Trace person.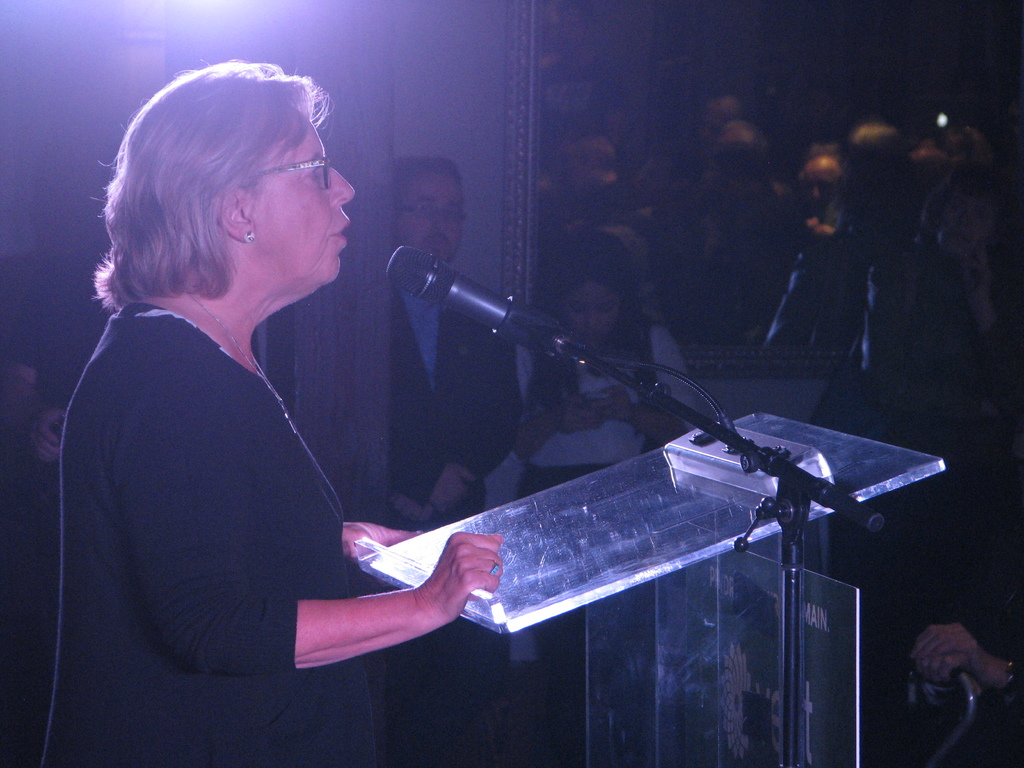
Traced to left=801, top=148, right=845, bottom=224.
